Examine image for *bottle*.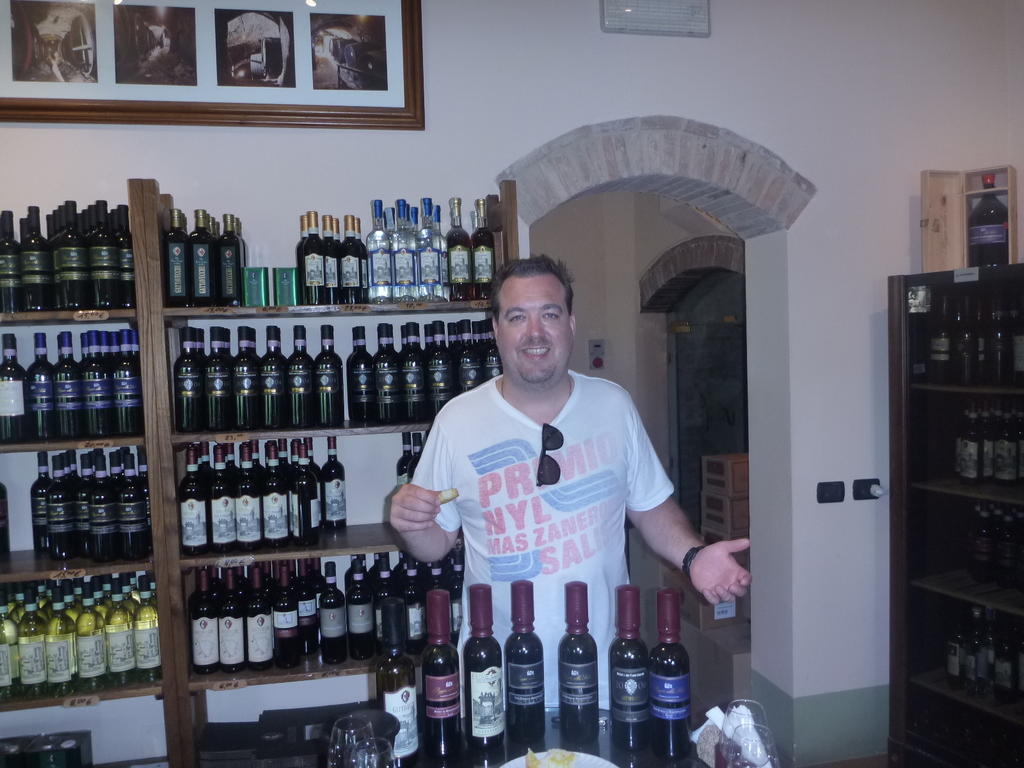
Examination result: 468 199 495 302.
